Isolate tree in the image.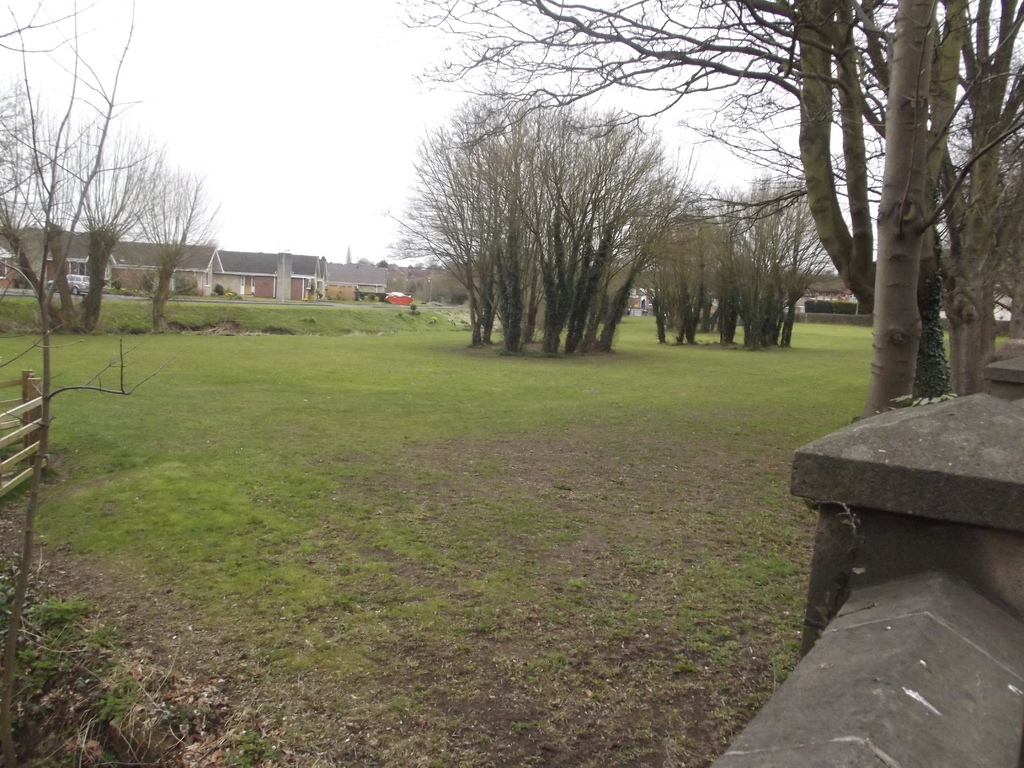
Isolated region: box(403, 0, 1022, 418).
